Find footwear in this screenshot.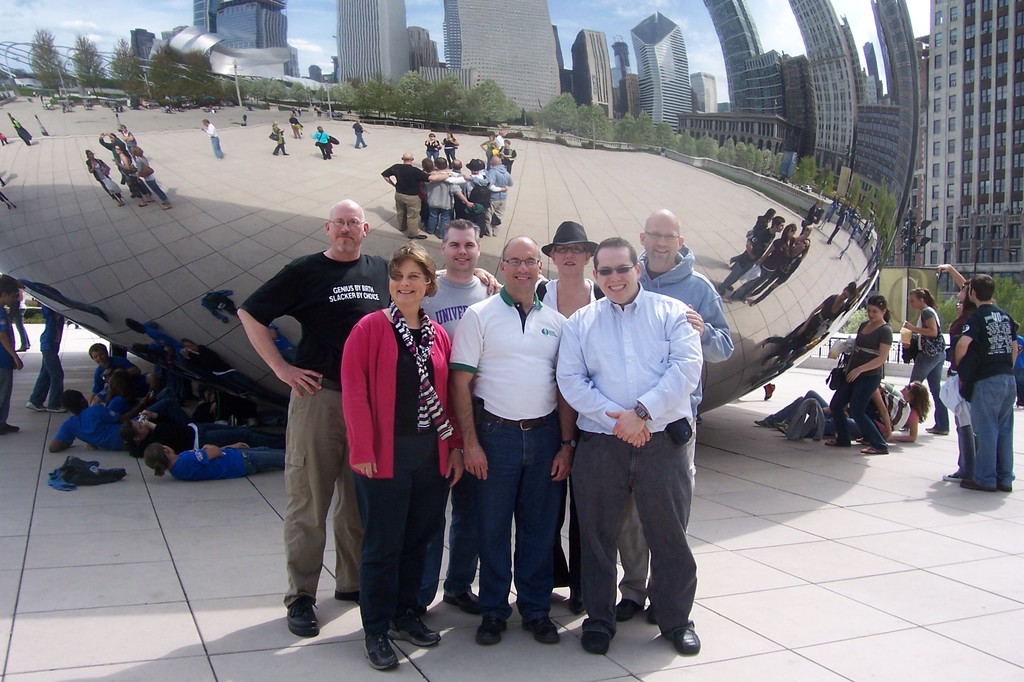
The bounding box for footwear is BBox(942, 470, 962, 482).
